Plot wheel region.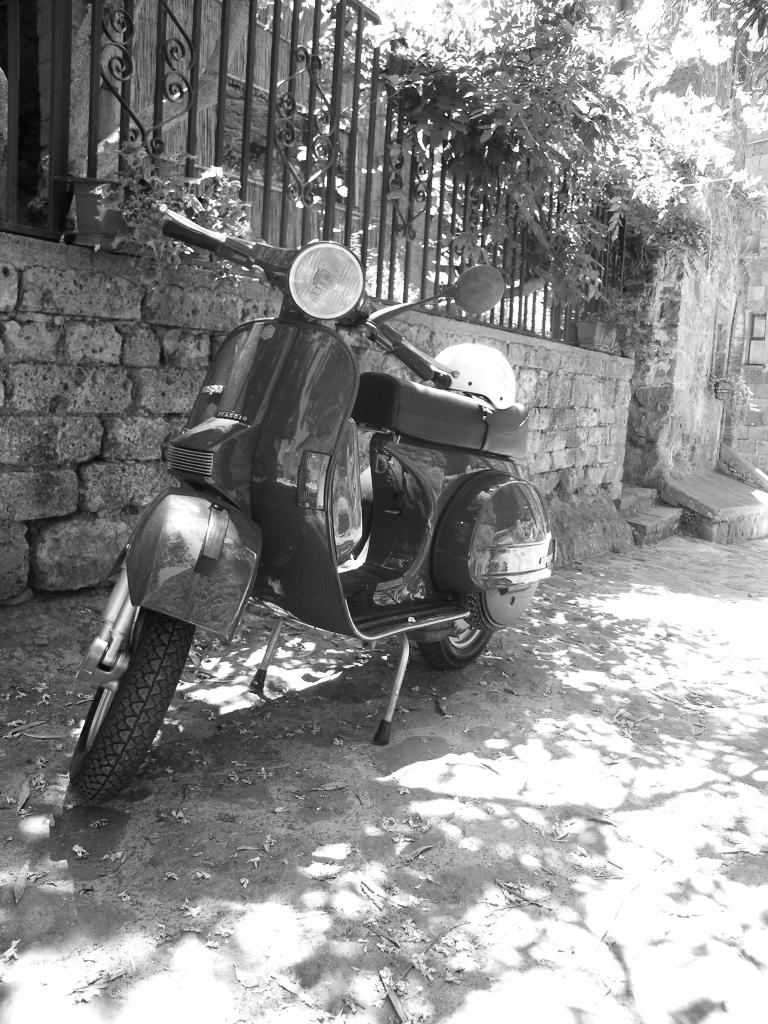
Plotted at x1=464, y1=584, x2=536, y2=629.
